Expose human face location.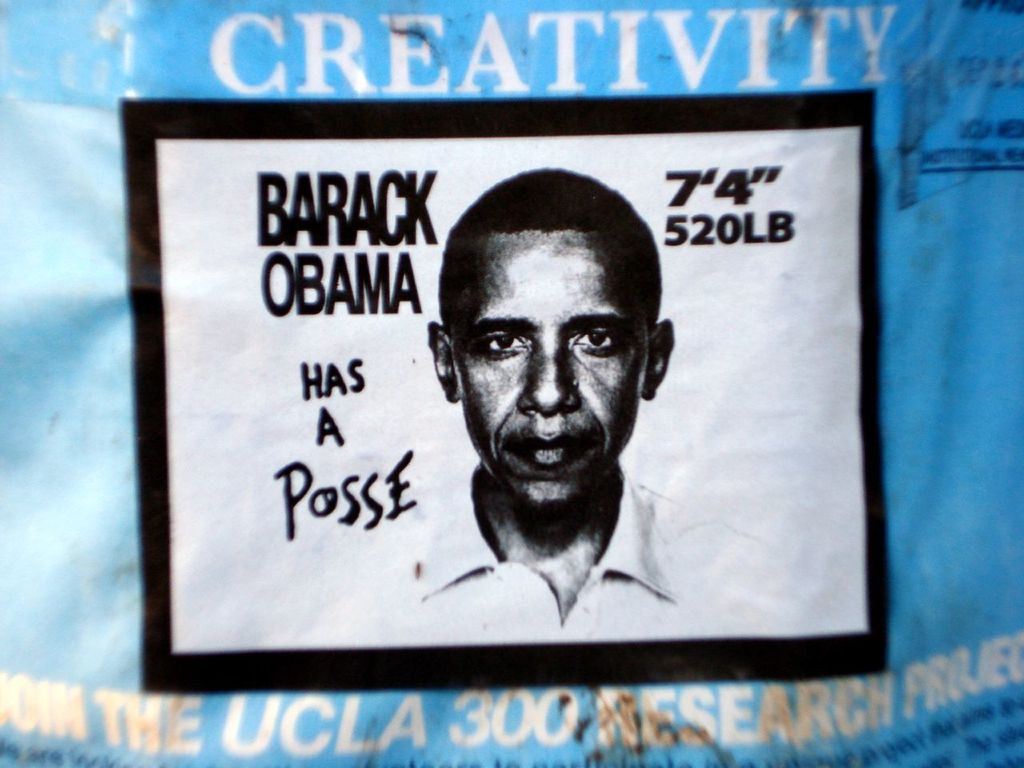
Exposed at box=[454, 219, 645, 513].
